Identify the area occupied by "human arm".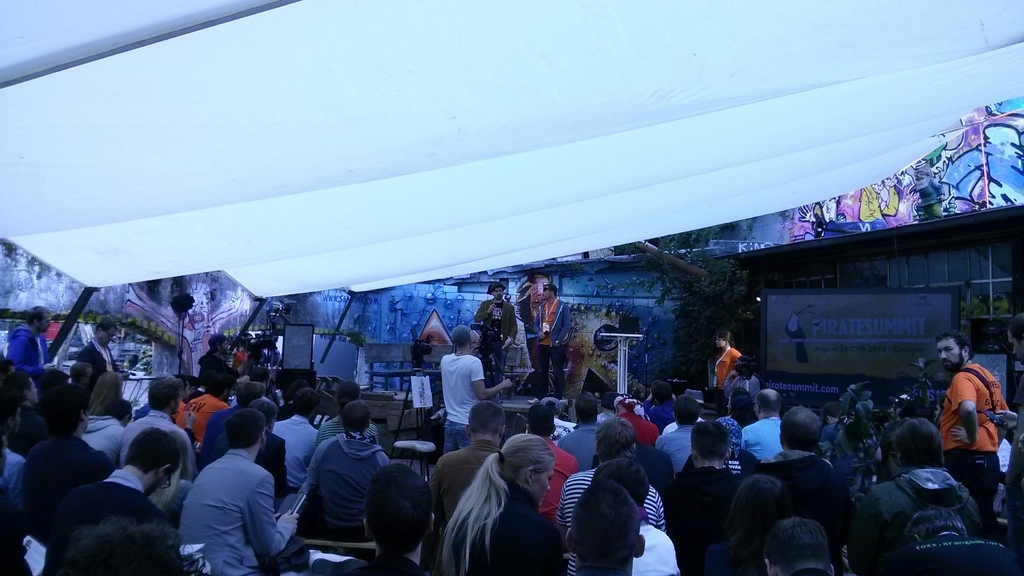
Area: bbox=(5, 337, 52, 371).
